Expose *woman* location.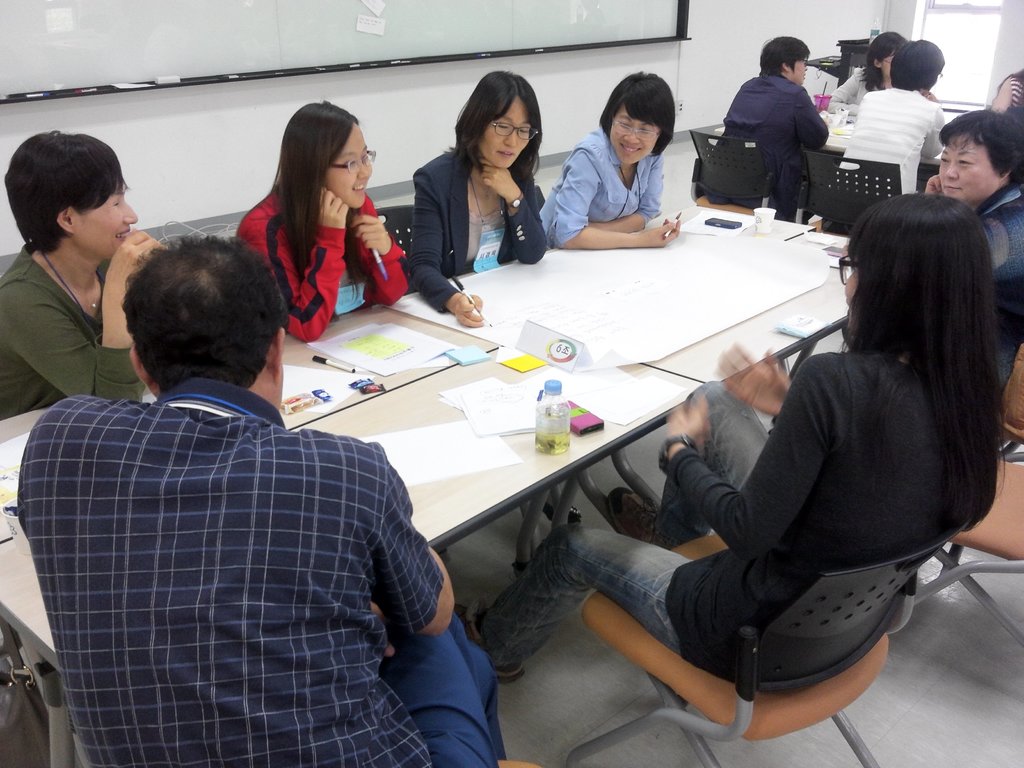
Exposed at 0:130:168:418.
